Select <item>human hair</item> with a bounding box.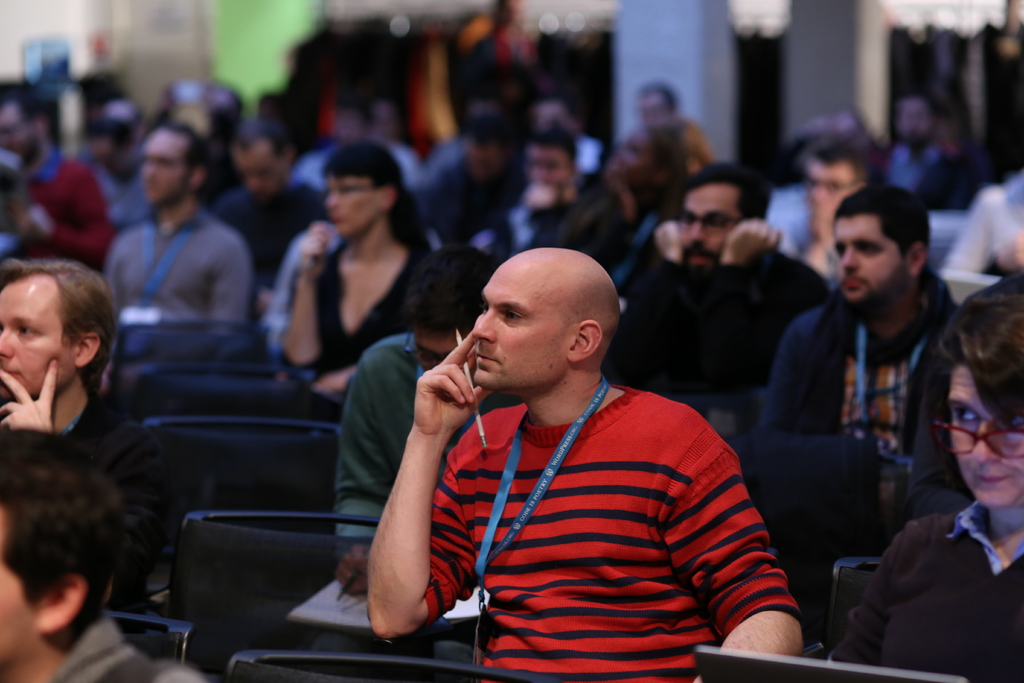
<region>650, 117, 716, 174</region>.
